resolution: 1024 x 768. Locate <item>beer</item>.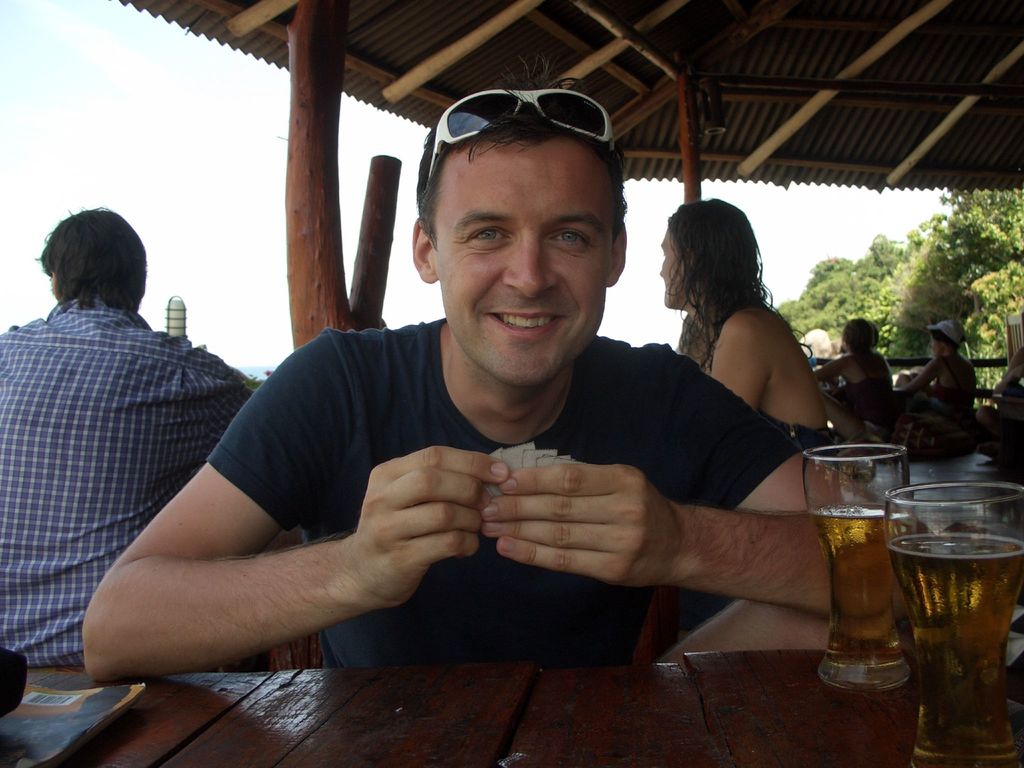
bbox=[887, 524, 1018, 744].
